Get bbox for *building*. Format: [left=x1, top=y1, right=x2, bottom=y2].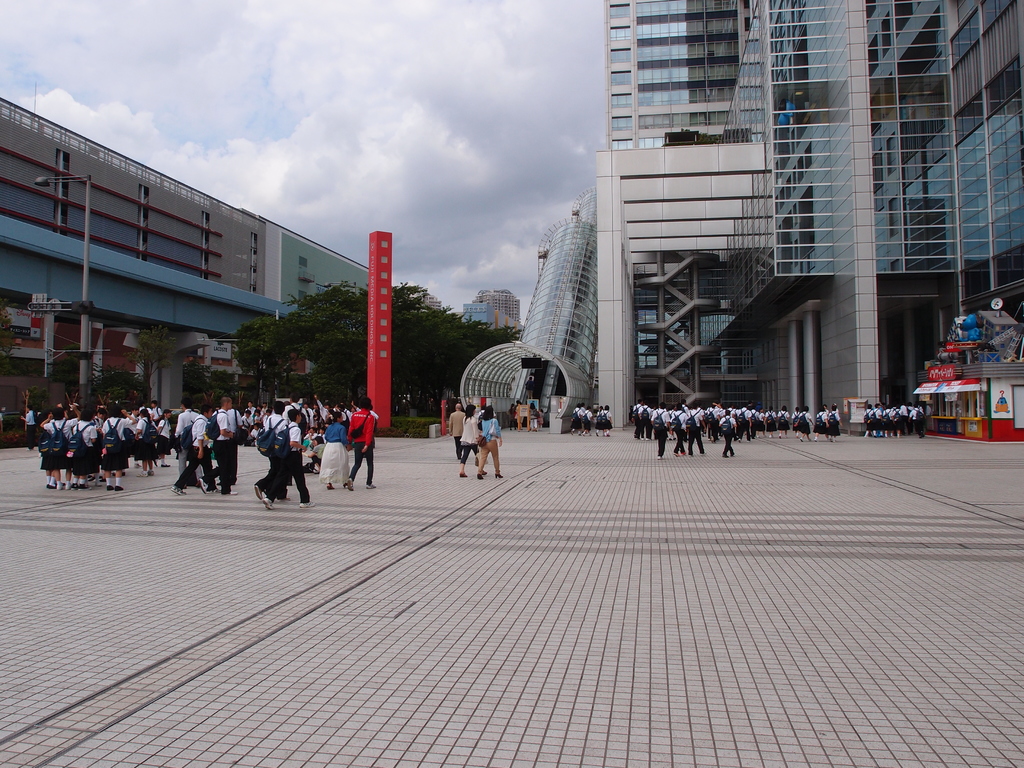
[left=472, top=290, right=523, bottom=322].
